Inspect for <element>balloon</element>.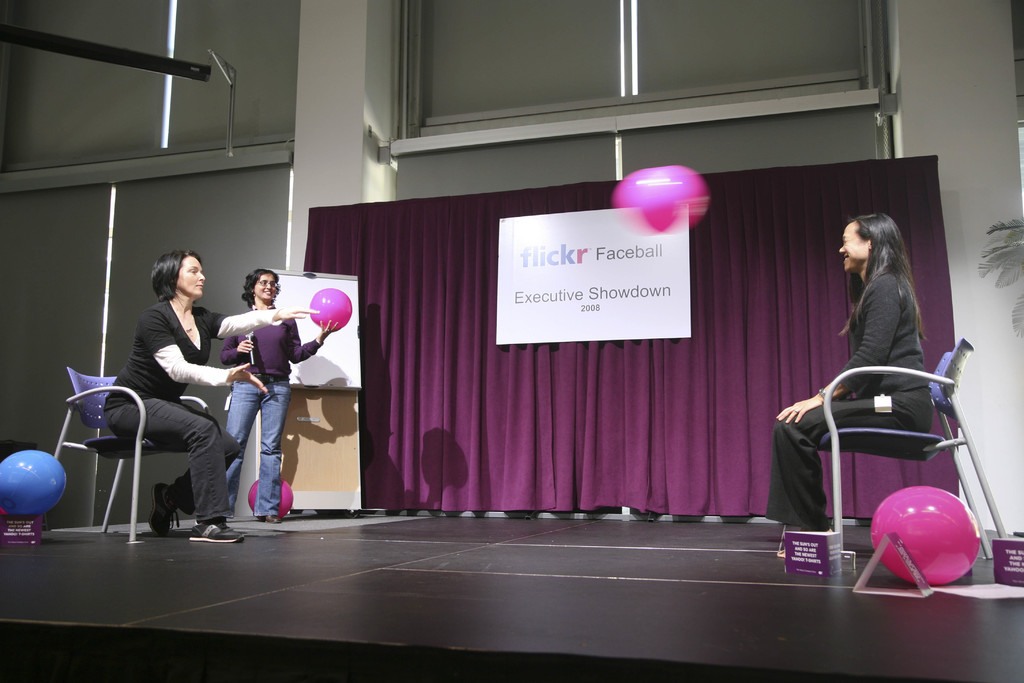
Inspection: <box>867,487,976,587</box>.
